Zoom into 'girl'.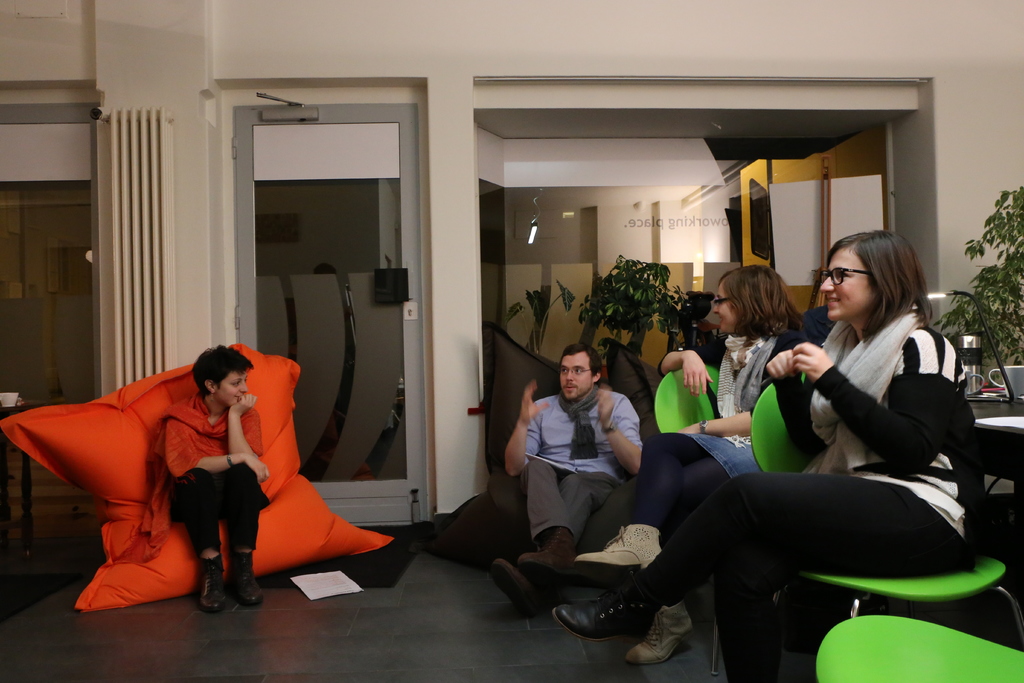
Zoom target: detection(147, 348, 272, 614).
